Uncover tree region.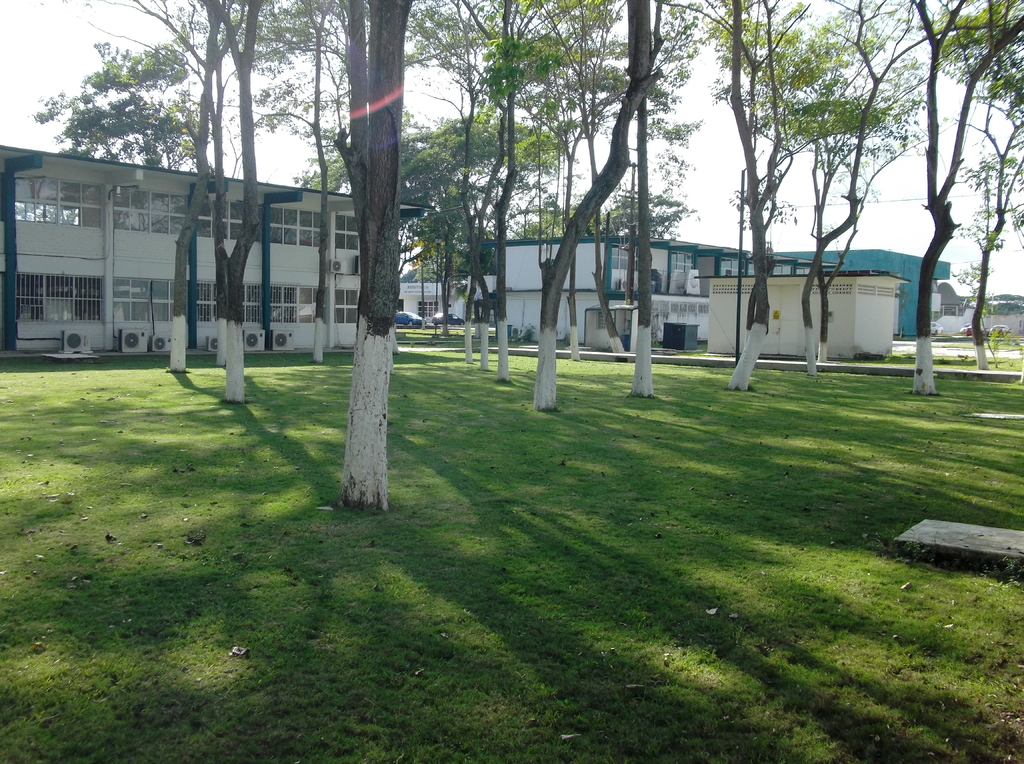
Uncovered: box=[902, 0, 1023, 399].
